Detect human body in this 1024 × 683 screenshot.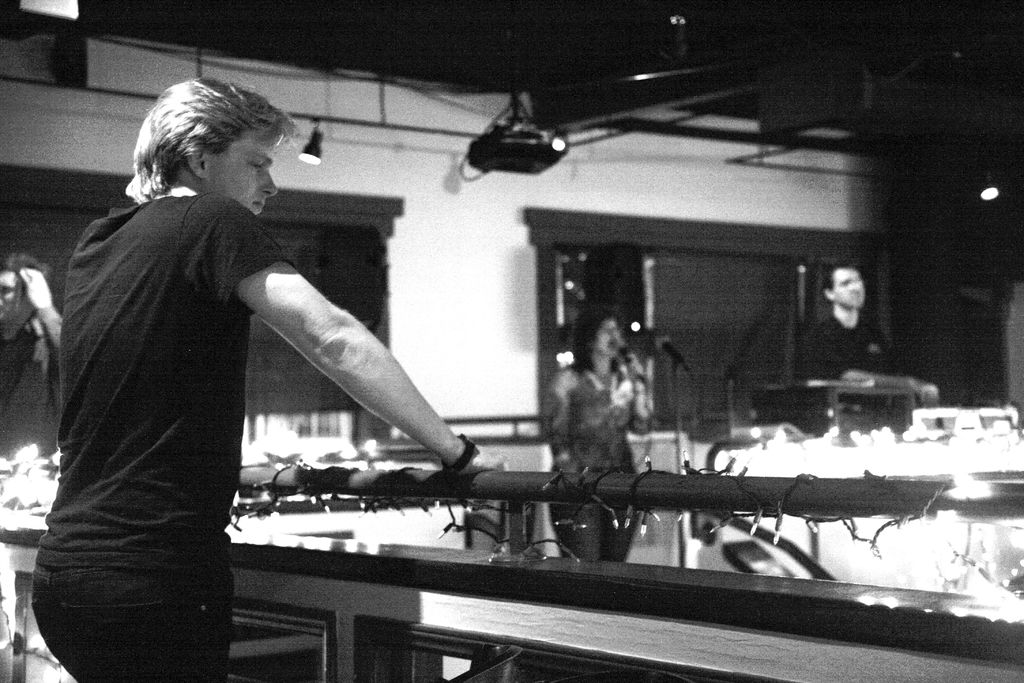
Detection: {"left": 29, "top": 110, "right": 559, "bottom": 624}.
